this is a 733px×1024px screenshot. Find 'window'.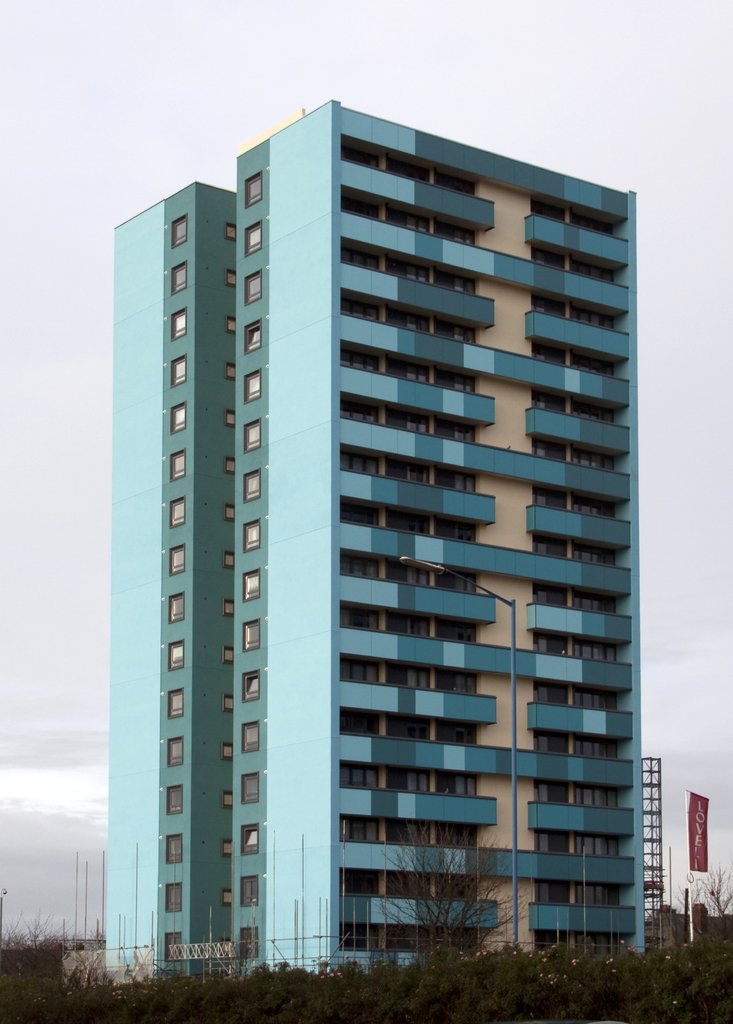
Bounding box: pyautogui.locateOnScreen(245, 219, 265, 255).
